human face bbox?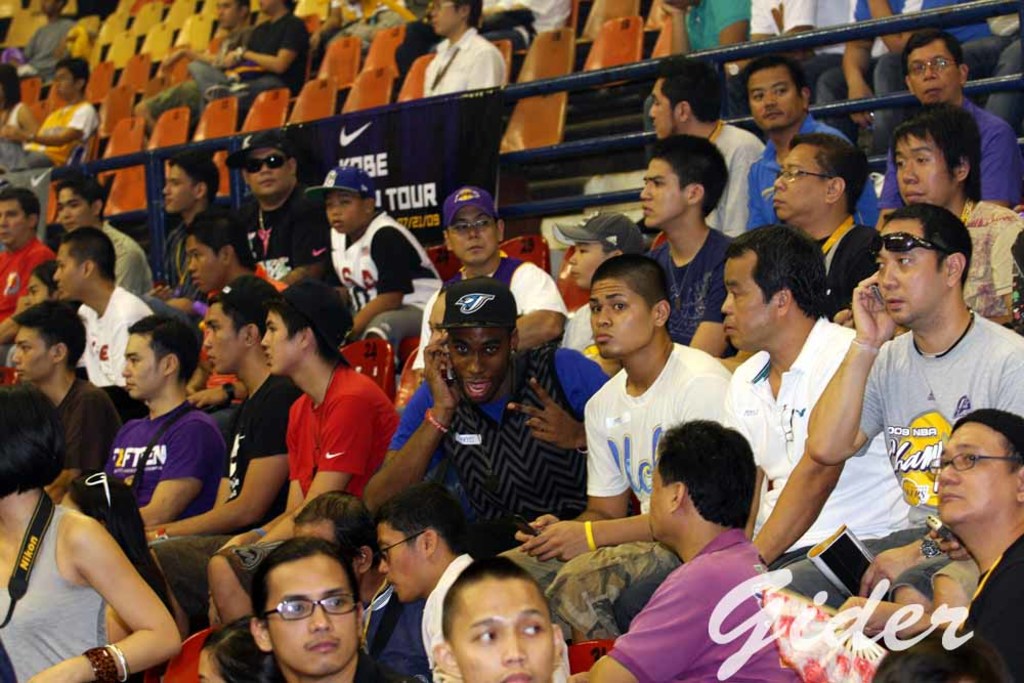
Rect(12, 325, 48, 382)
